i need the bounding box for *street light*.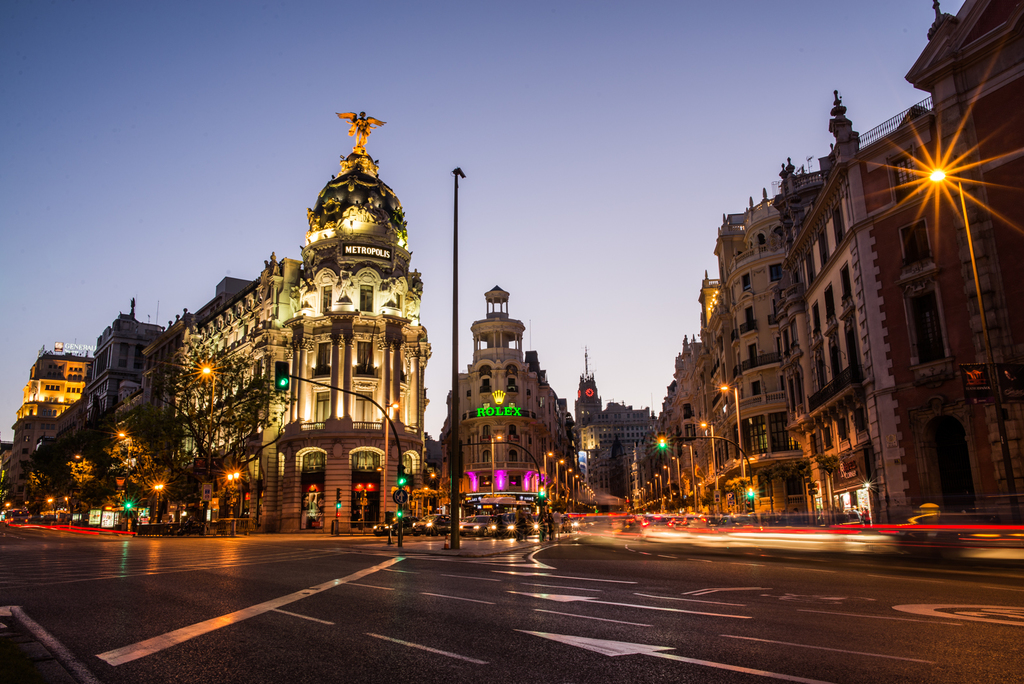
Here it is: <region>722, 379, 743, 484</region>.
